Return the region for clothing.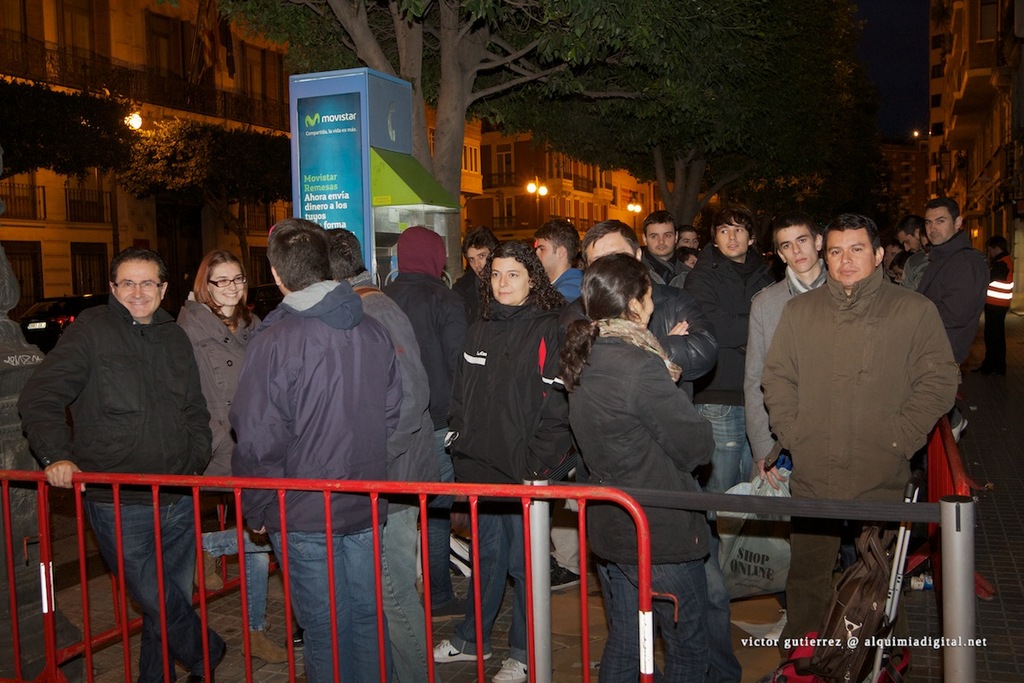
region(548, 266, 584, 303).
